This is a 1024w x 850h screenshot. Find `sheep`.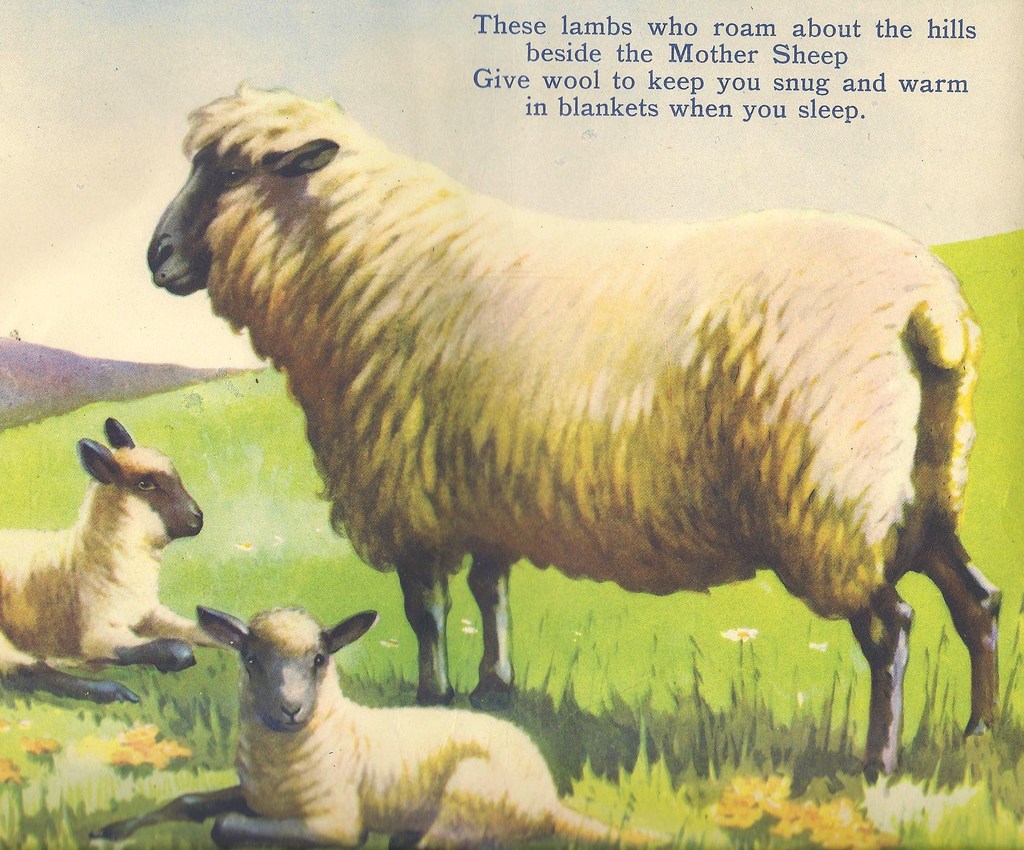
Bounding box: left=0, top=416, right=227, bottom=708.
